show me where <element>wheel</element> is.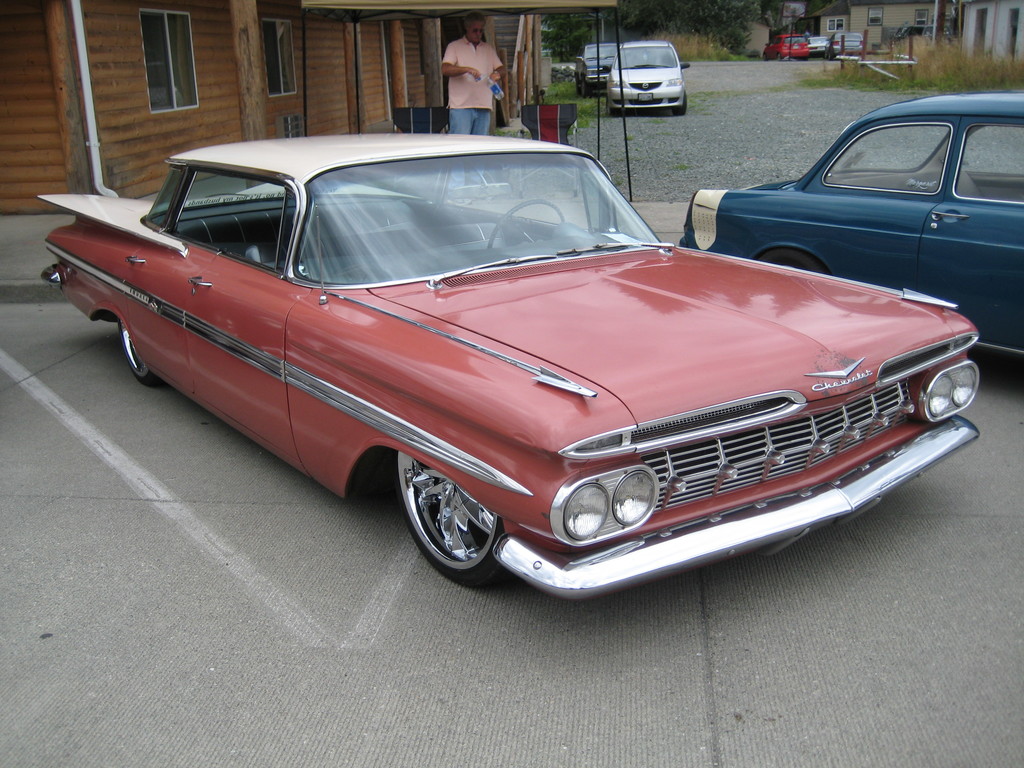
<element>wheel</element> is at 760:53:767:61.
